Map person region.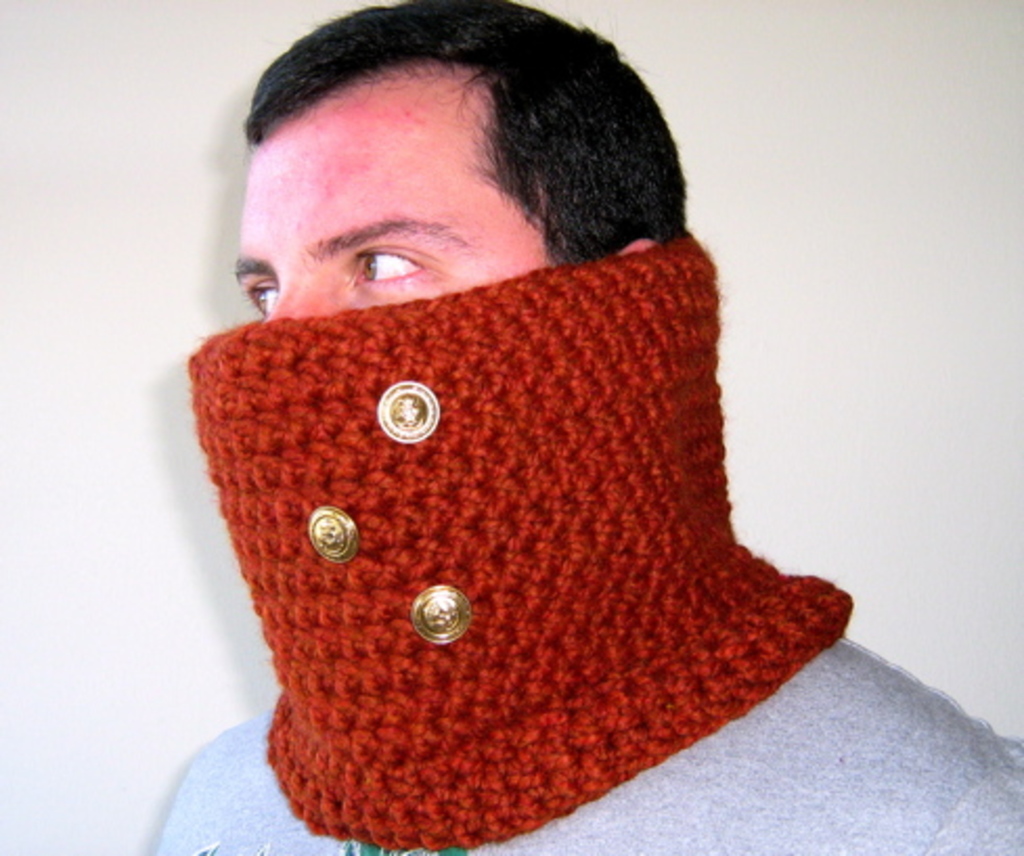
Mapped to [144,0,1022,854].
